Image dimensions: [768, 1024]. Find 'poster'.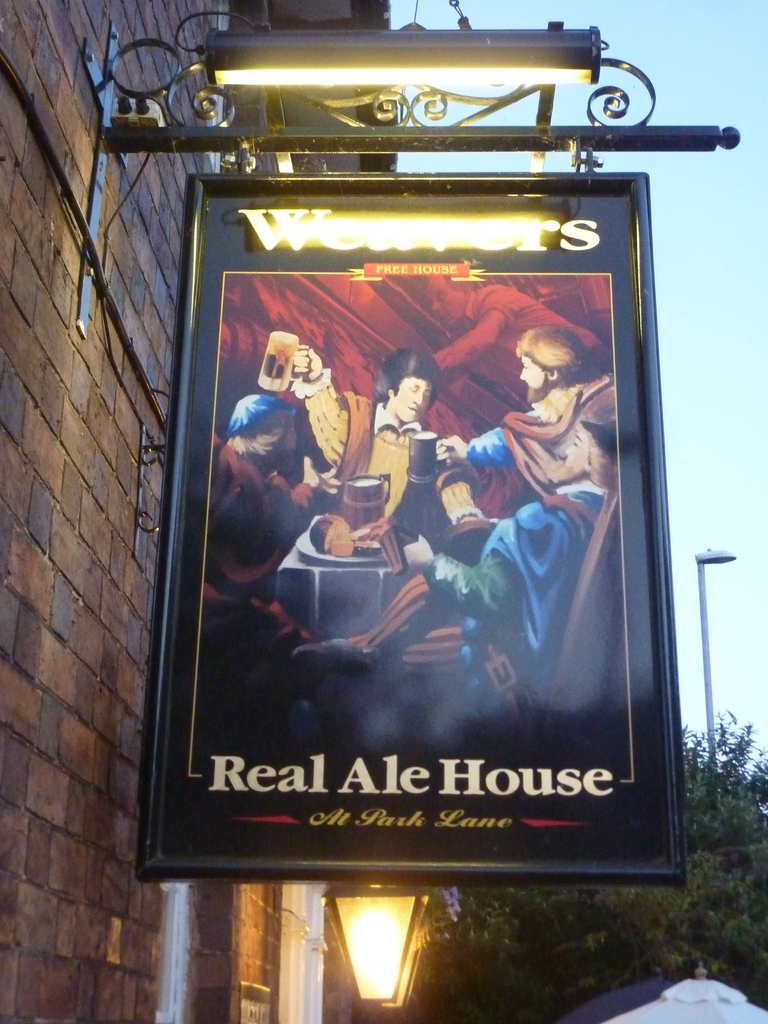
<box>186,272,640,860</box>.
